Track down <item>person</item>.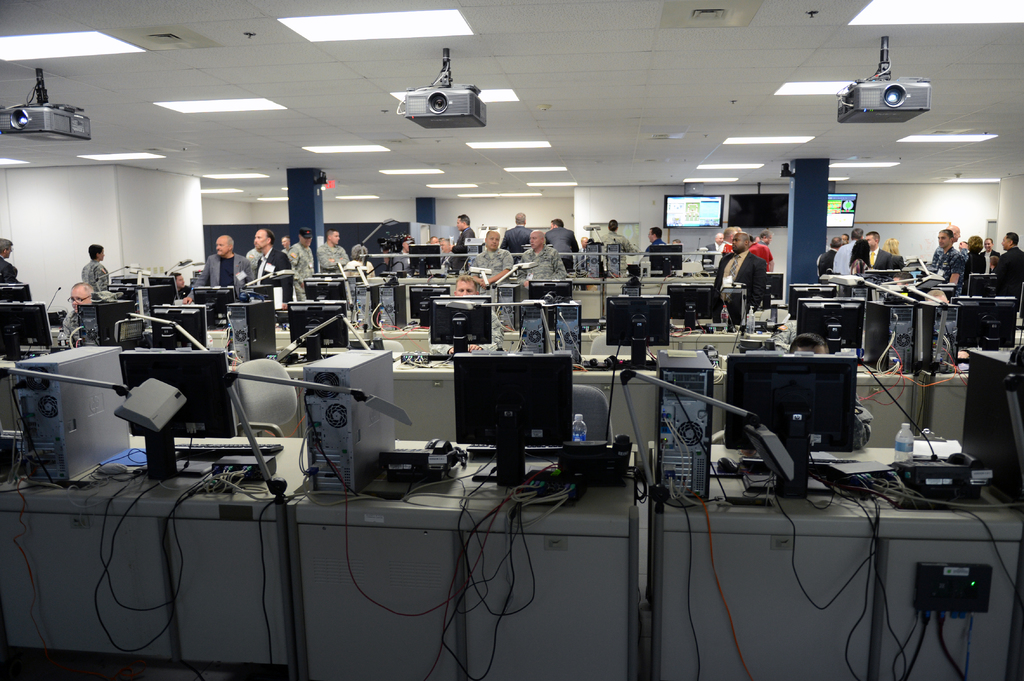
Tracked to bbox(787, 330, 872, 453).
